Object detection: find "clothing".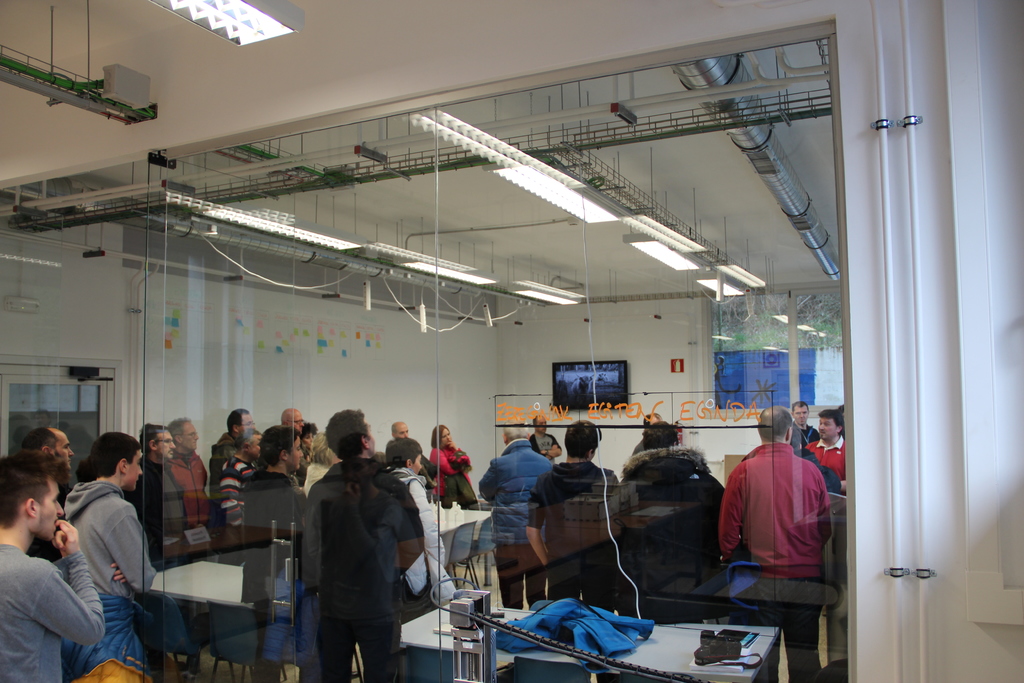
locate(494, 593, 652, 670).
